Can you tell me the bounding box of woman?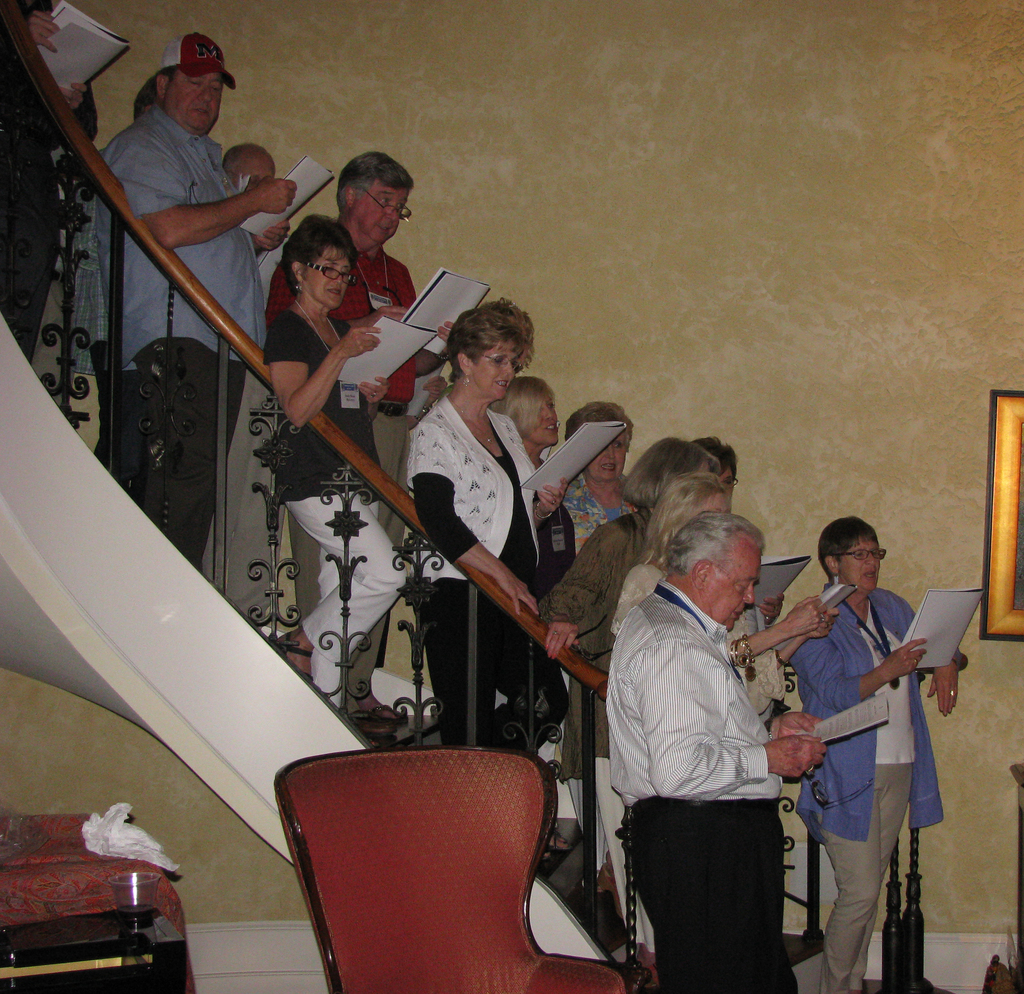
[x1=791, y1=510, x2=975, y2=991].
